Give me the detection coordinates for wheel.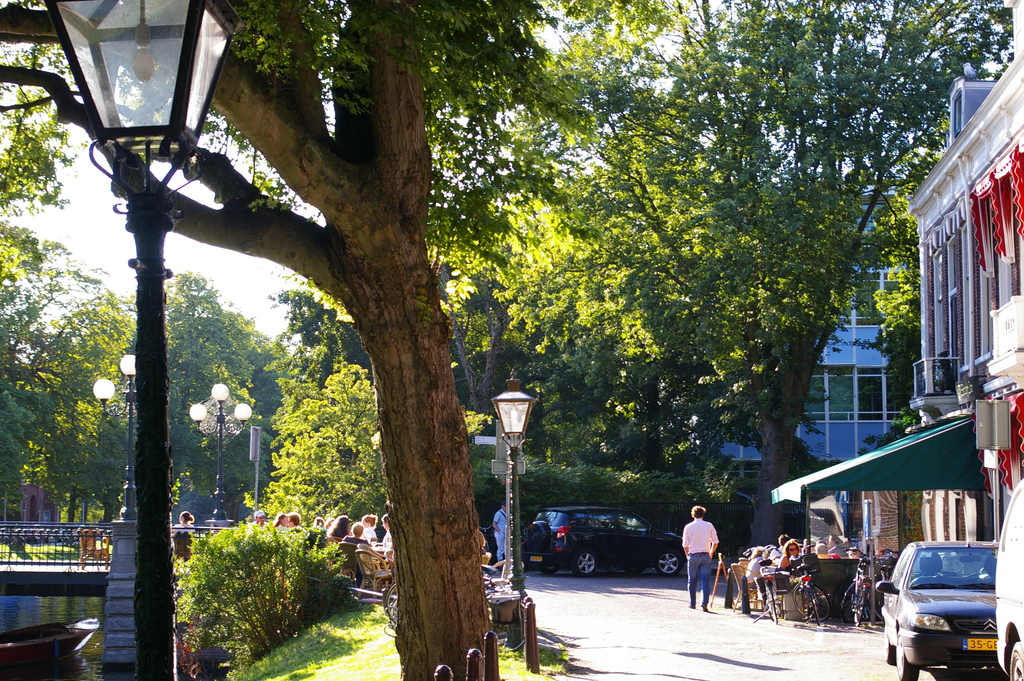
x1=490 y1=603 x2=529 y2=650.
